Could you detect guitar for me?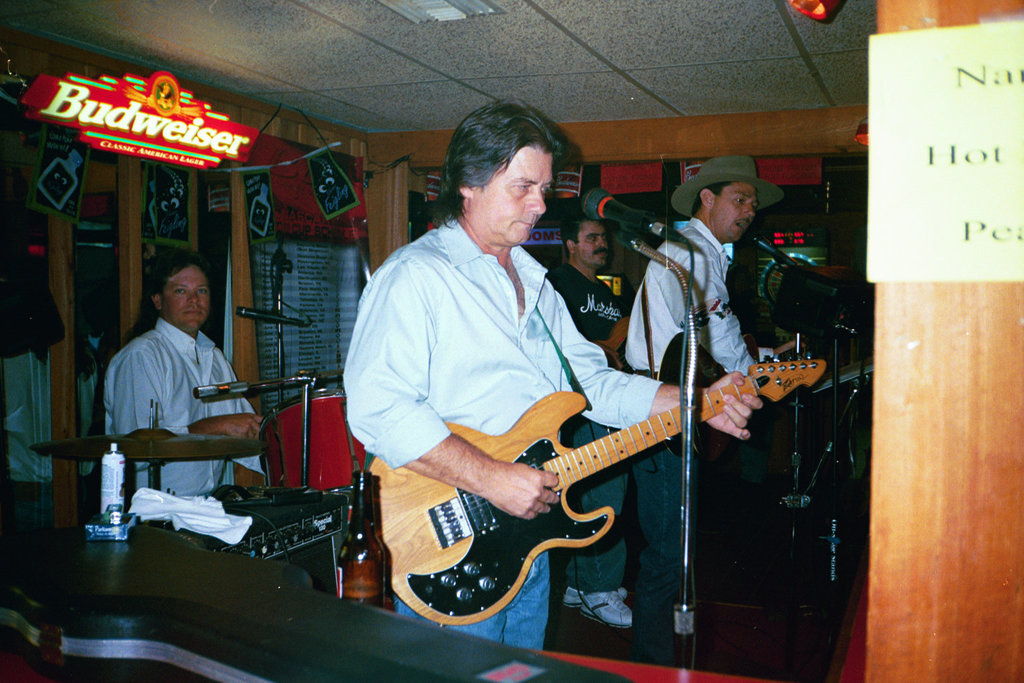
Detection result: crop(361, 350, 831, 628).
